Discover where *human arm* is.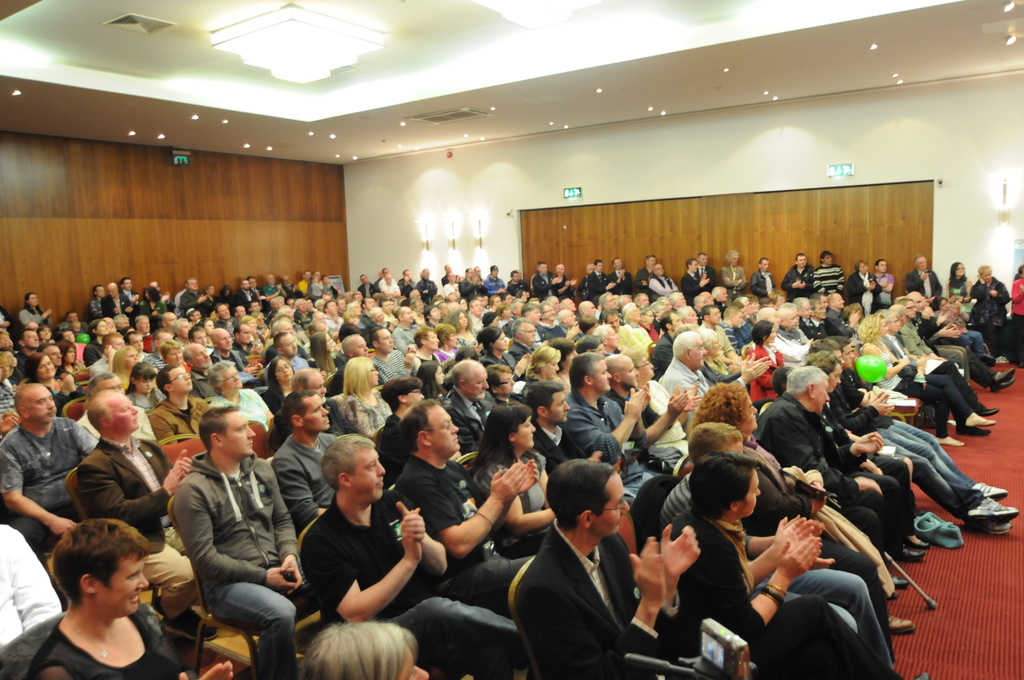
Discovered at <bbox>468, 460, 555, 531</bbox>.
